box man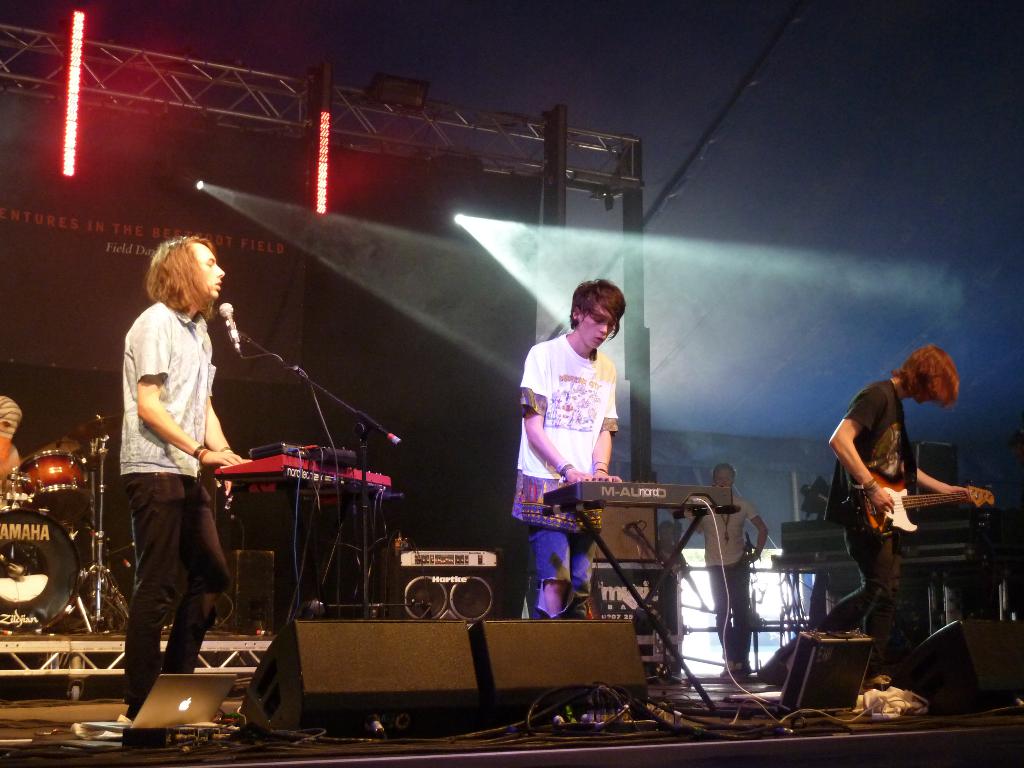
[687, 460, 769, 678]
